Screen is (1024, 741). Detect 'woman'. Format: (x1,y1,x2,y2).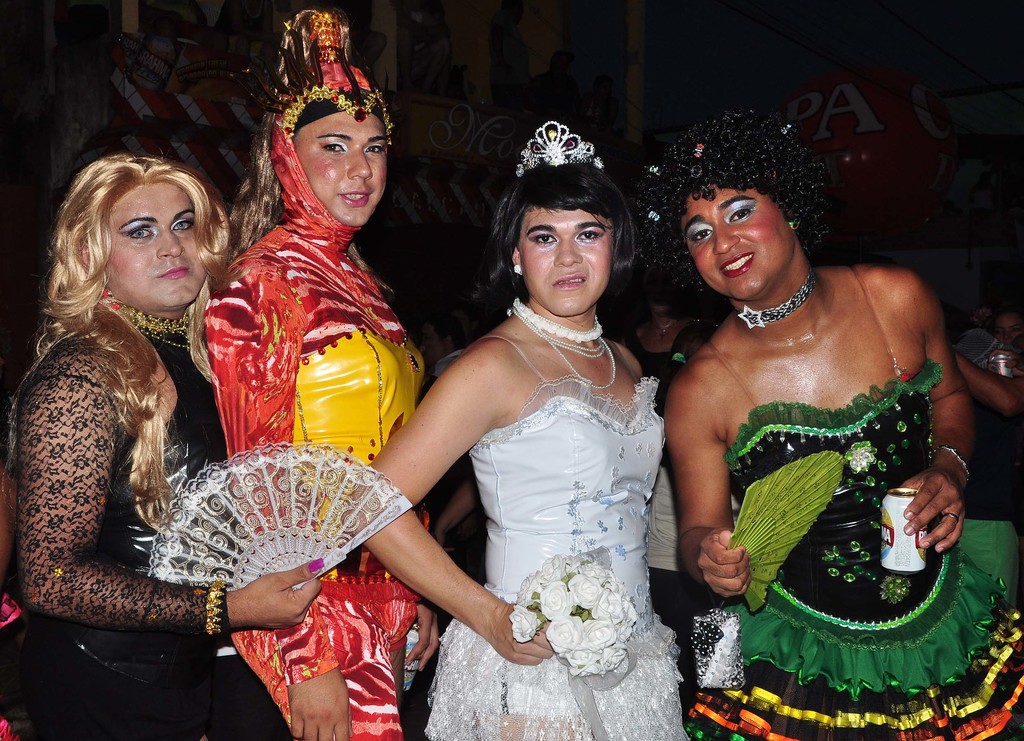
(660,100,1023,740).
